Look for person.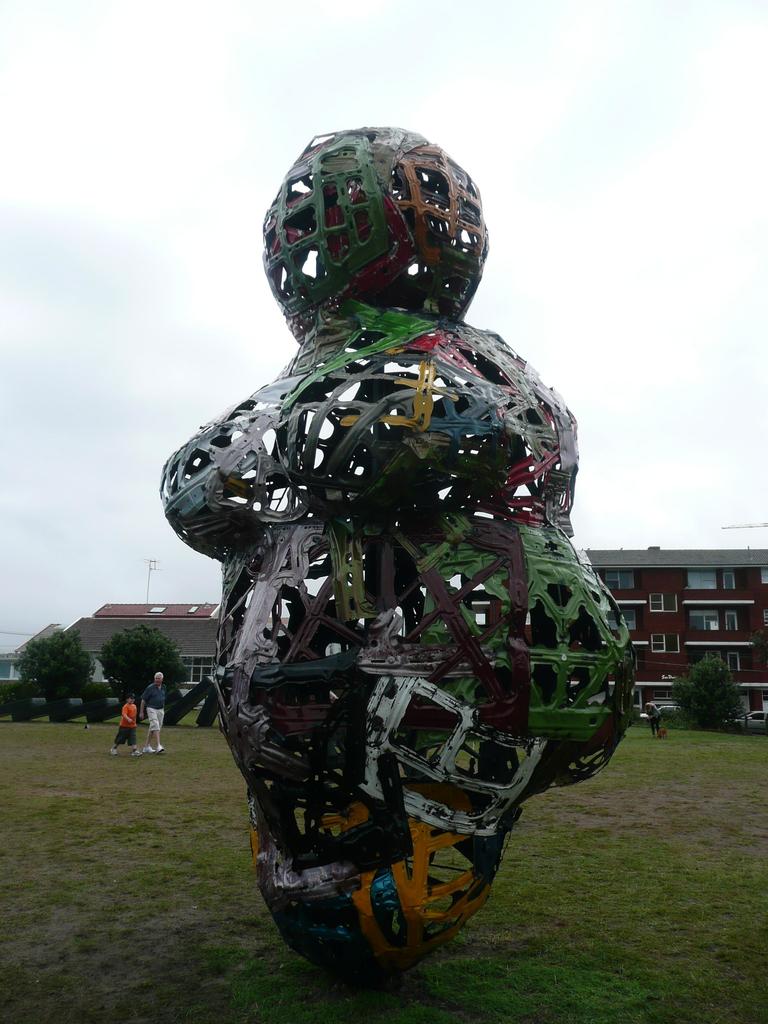
Found: x1=143, y1=669, x2=164, y2=753.
